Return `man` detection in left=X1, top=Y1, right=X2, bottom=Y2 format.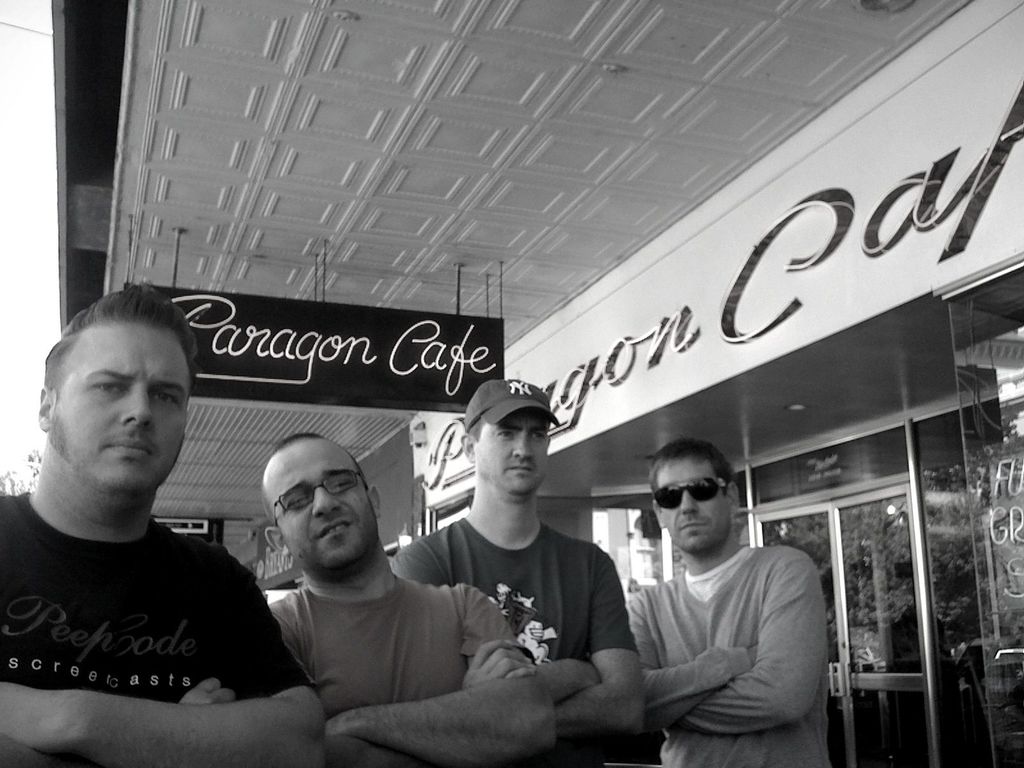
left=386, top=377, right=650, bottom=767.
